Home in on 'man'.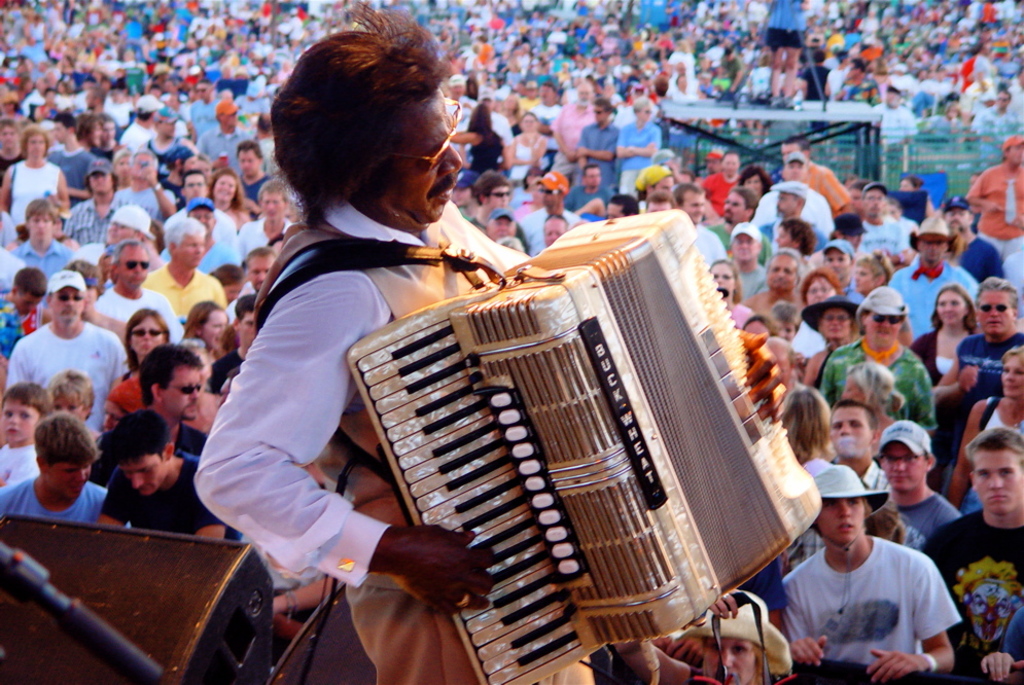
Homed in at locate(471, 163, 516, 232).
